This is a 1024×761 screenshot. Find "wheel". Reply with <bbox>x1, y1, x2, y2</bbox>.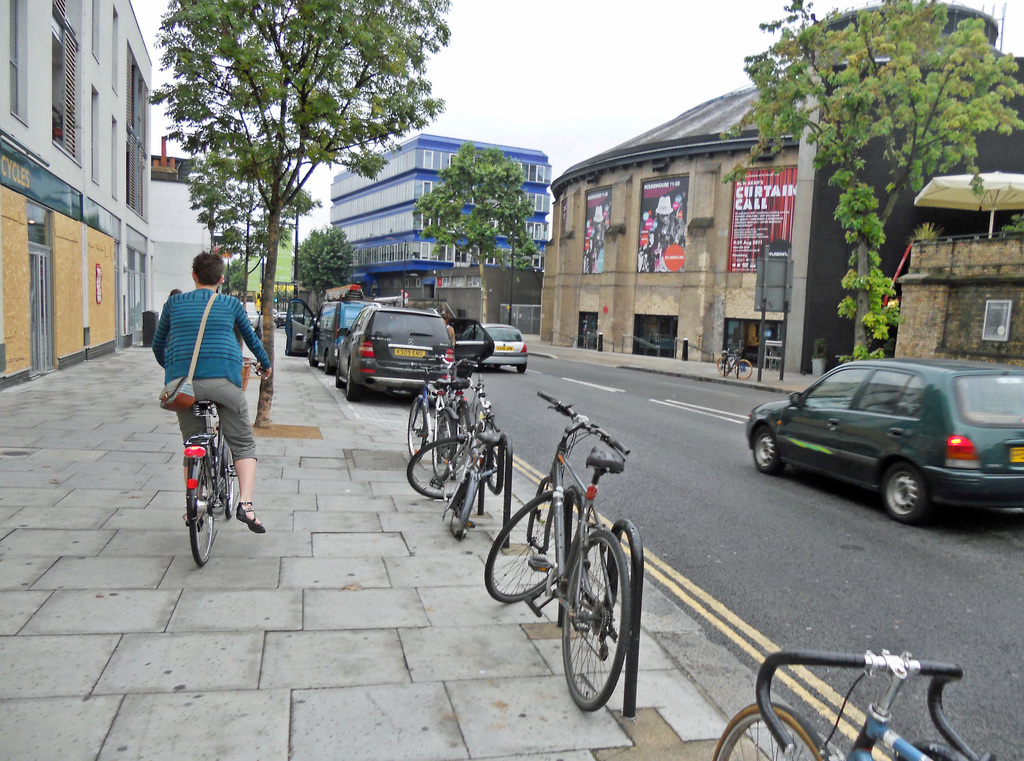
<bbox>333, 364, 344, 382</bbox>.
